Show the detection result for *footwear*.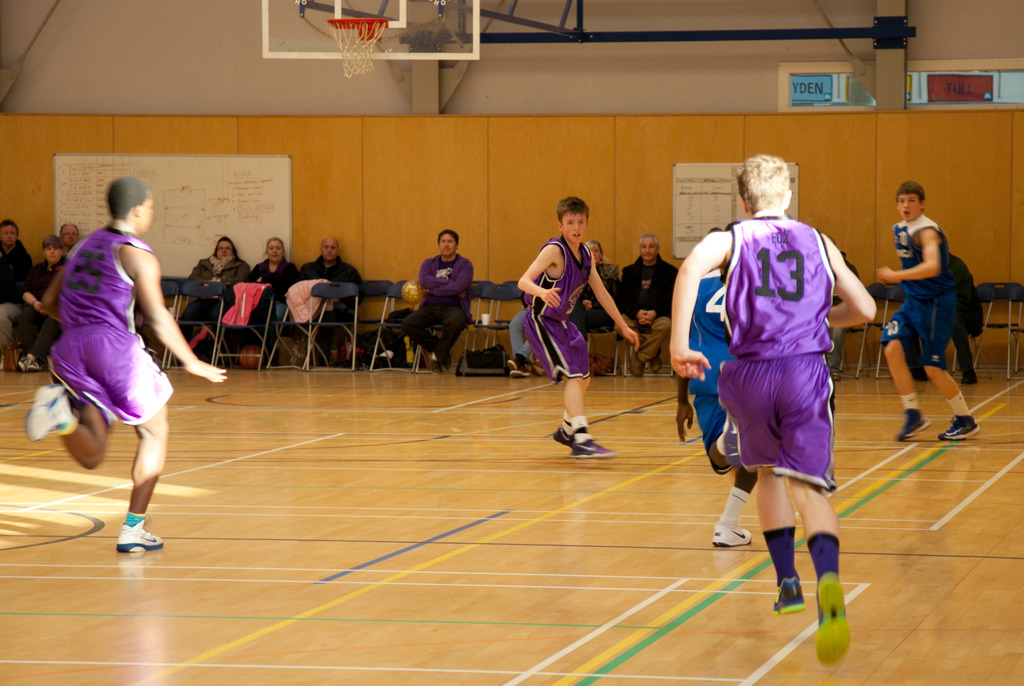
(710,521,755,550).
